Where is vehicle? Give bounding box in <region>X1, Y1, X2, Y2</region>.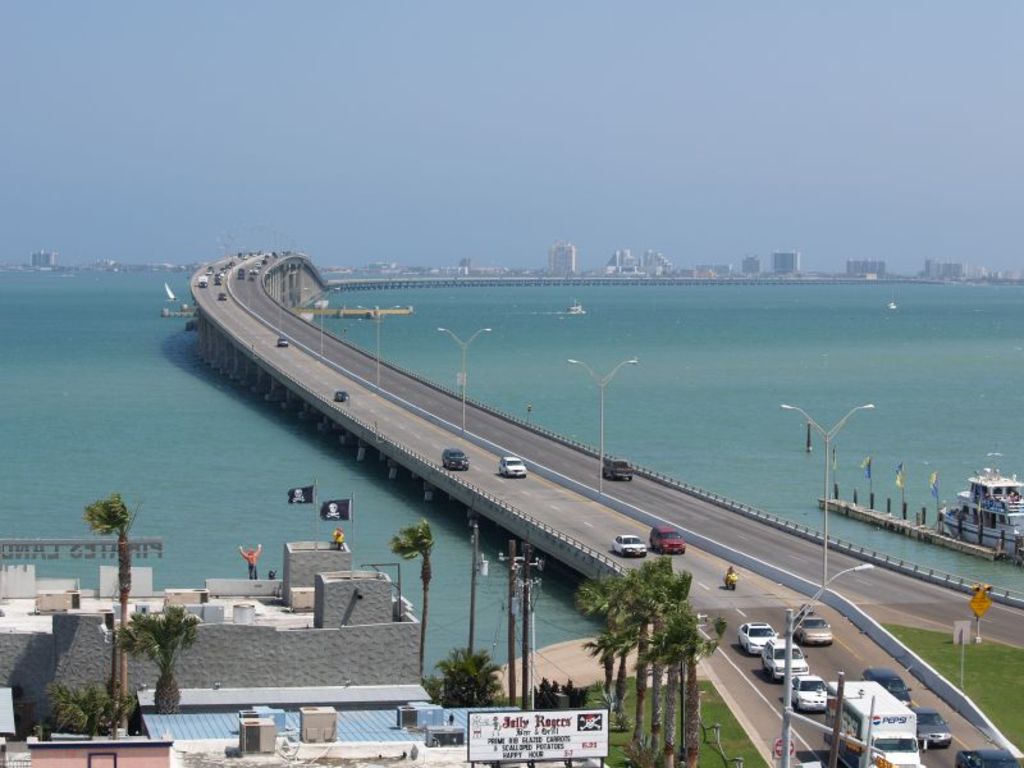
<region>216, 289, 232, 301</region>.
